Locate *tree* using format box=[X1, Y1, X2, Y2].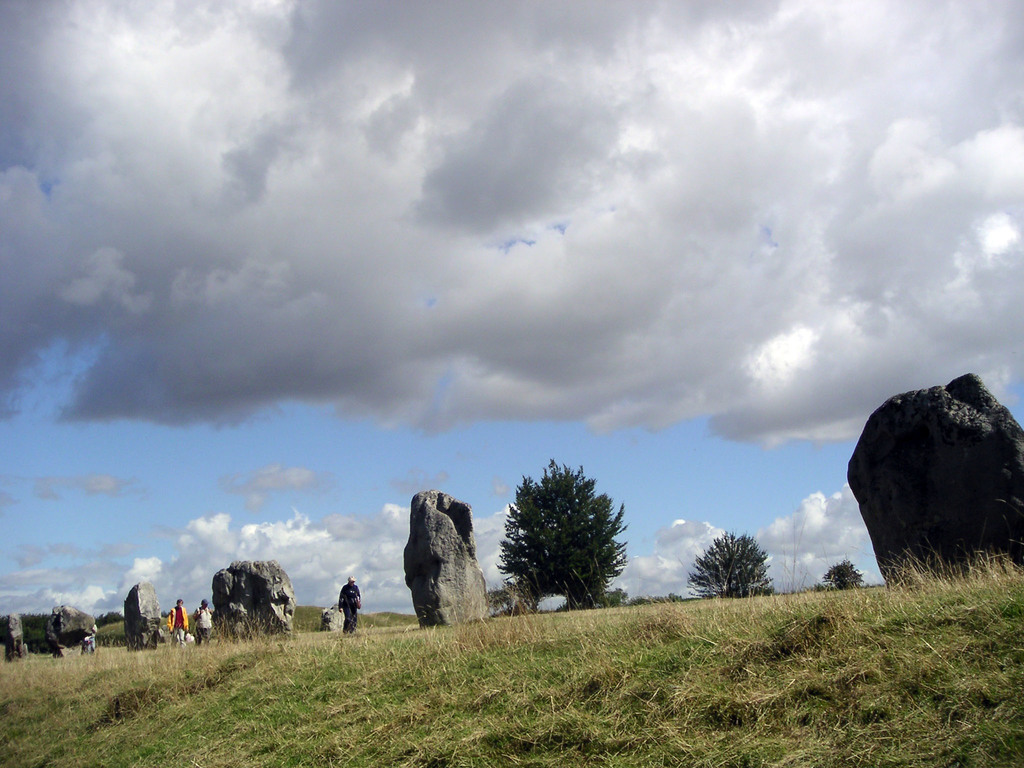
box=[822, 557, 870, 591].
